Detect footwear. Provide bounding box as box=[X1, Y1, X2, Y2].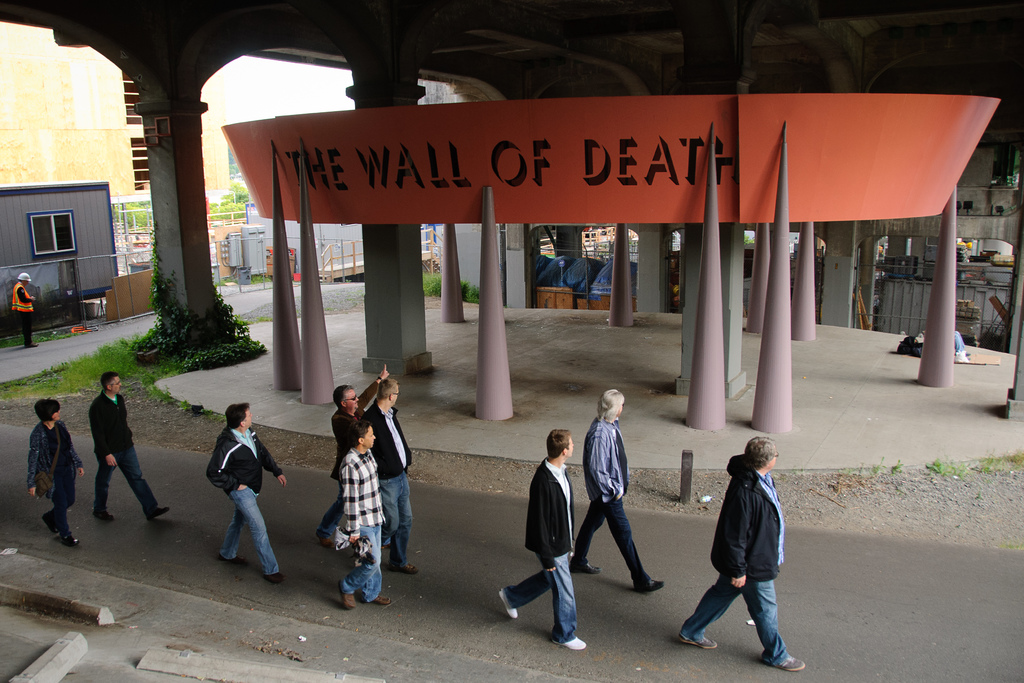
box=[154, 503, 171, 518].
